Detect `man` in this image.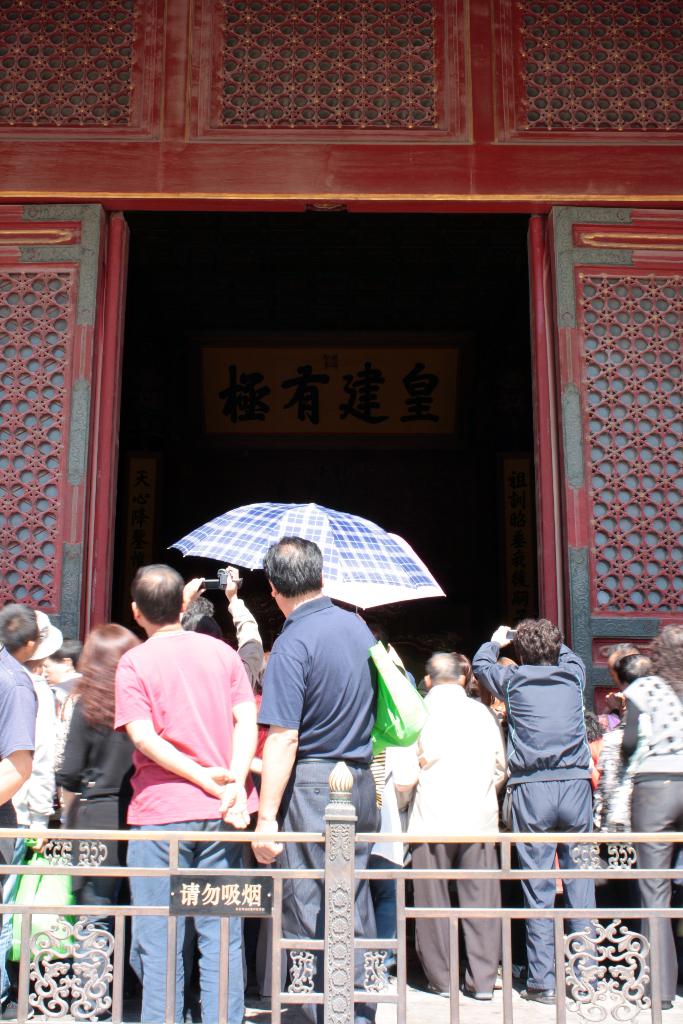
Detection: box=[106, 568, 262, 1023].
